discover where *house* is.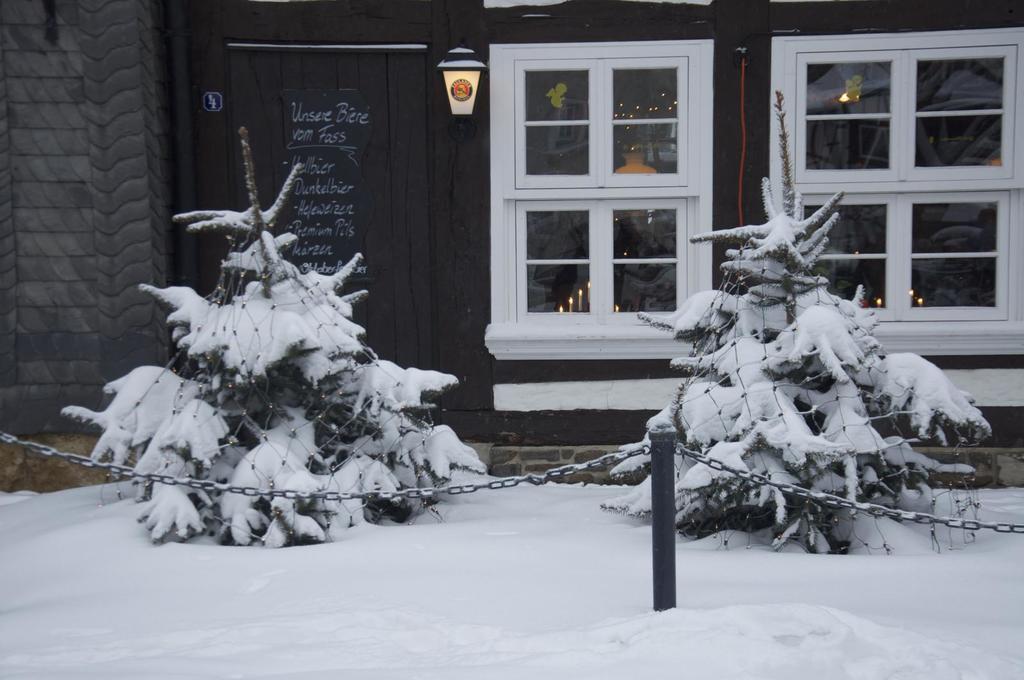
Discovered at box=[29, 21, 1023, 542].
